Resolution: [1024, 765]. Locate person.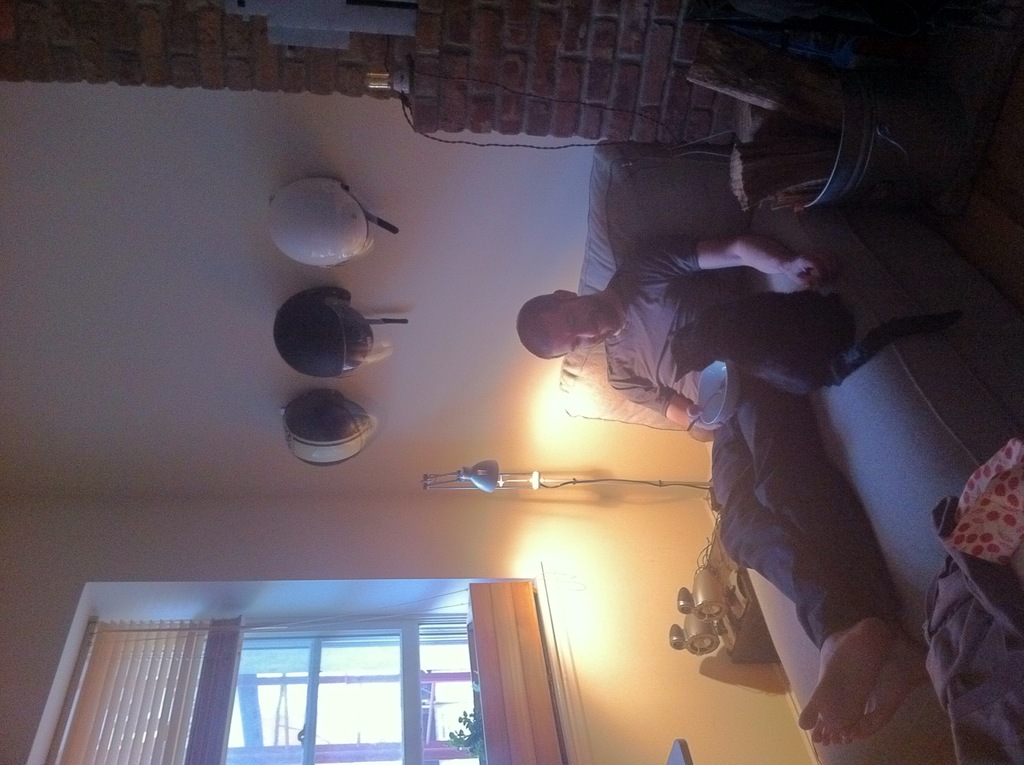
<bbox>511, 236, 836, 746</bbox>.
